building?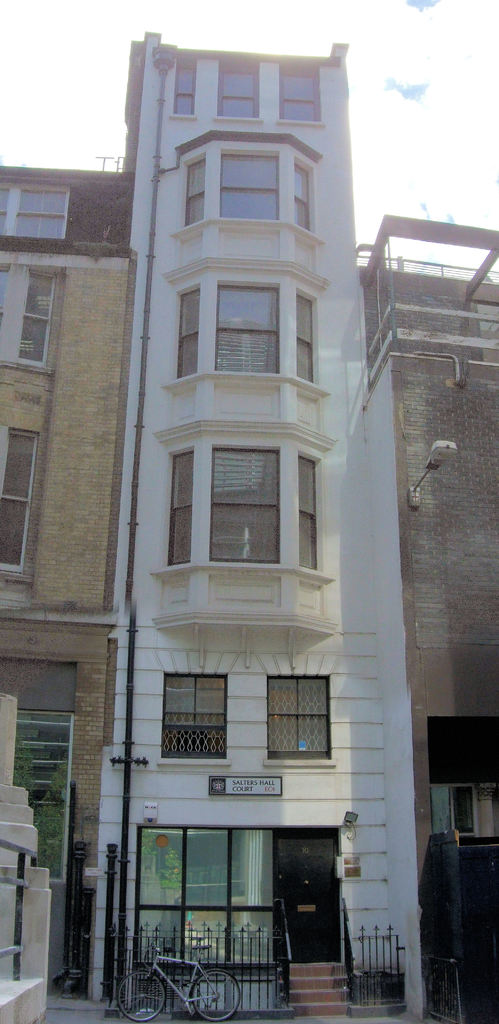
0/158/138/996
